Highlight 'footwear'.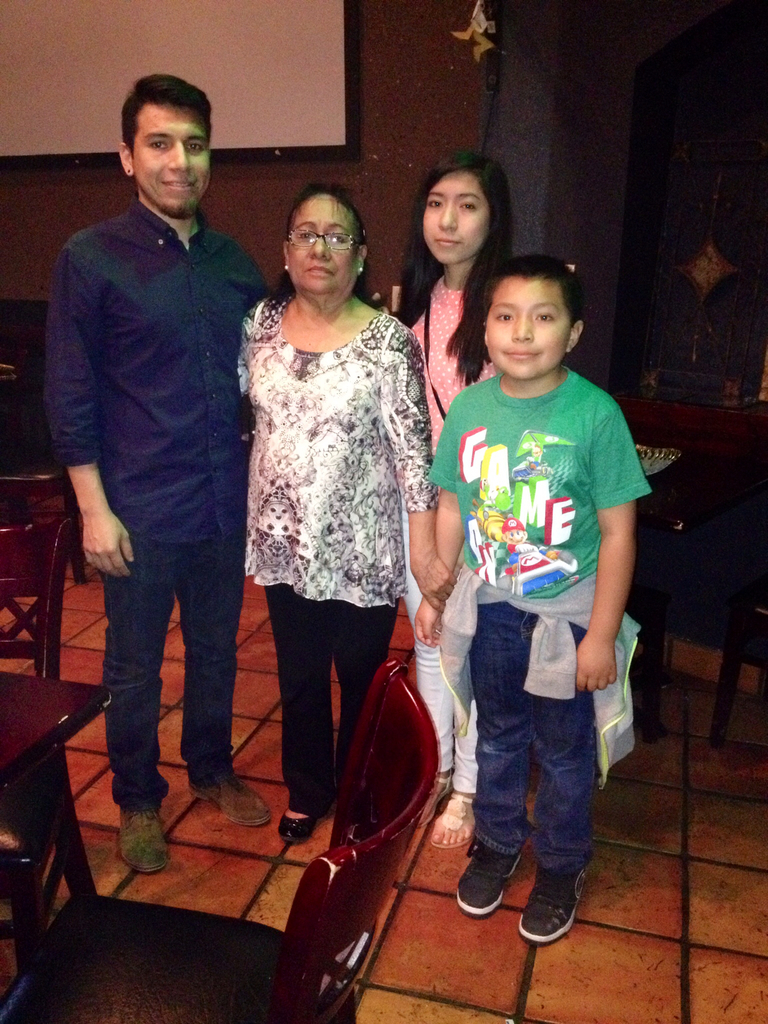
Highlighted region: x1=522 y1=874 x2=583 y2=945.
